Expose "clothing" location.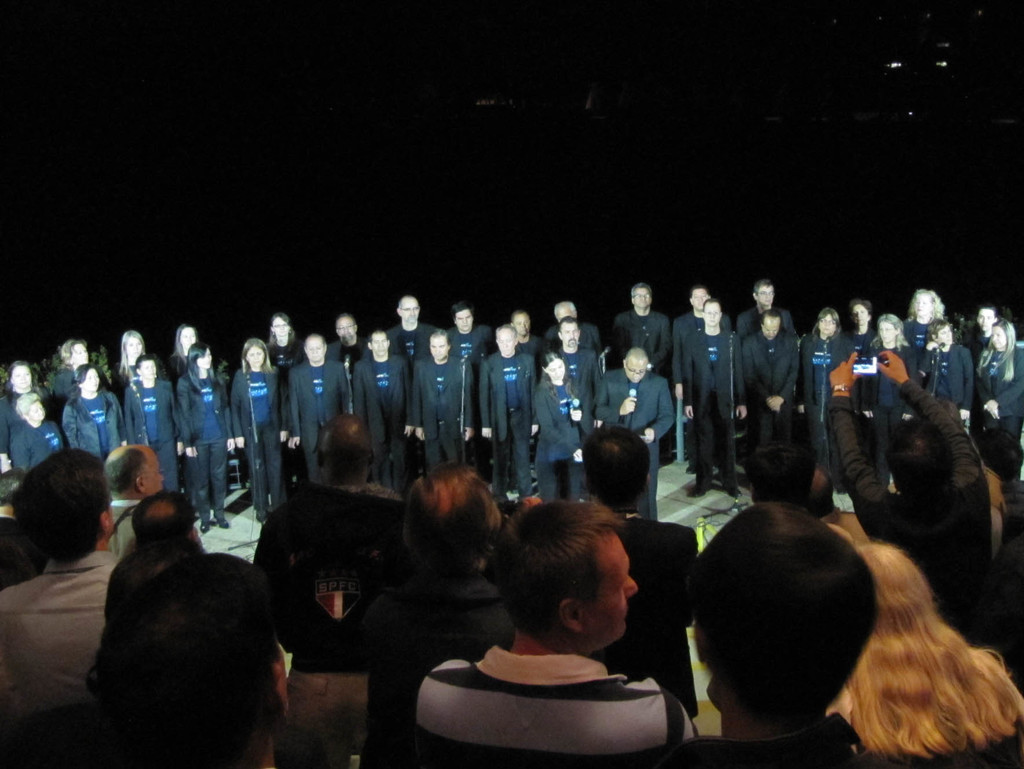
Exposed at x1=745, y1=331, x2=804, y2=463.
